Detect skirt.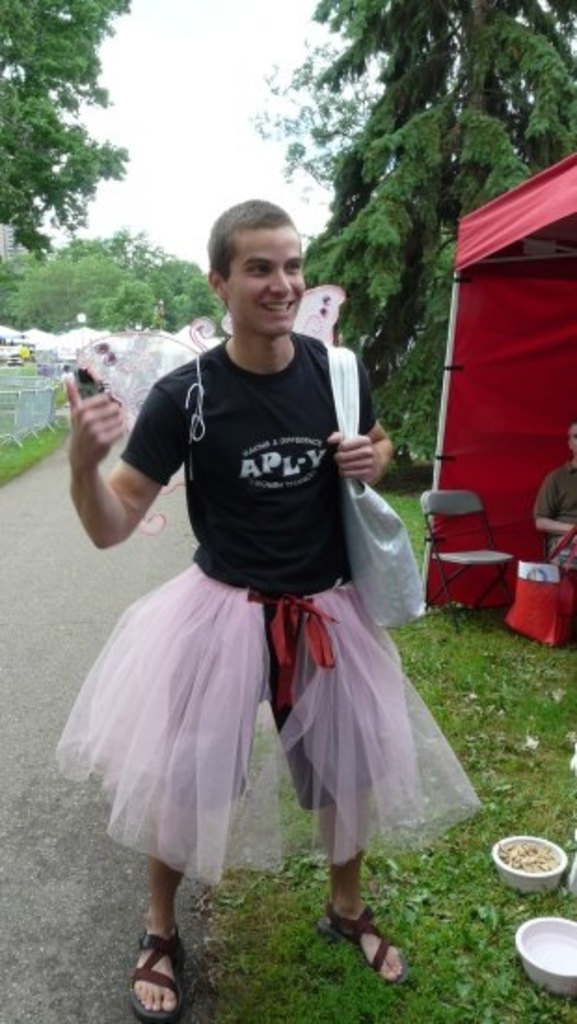
Detected at x1=56, y1=562, x2=491, y2=886.
